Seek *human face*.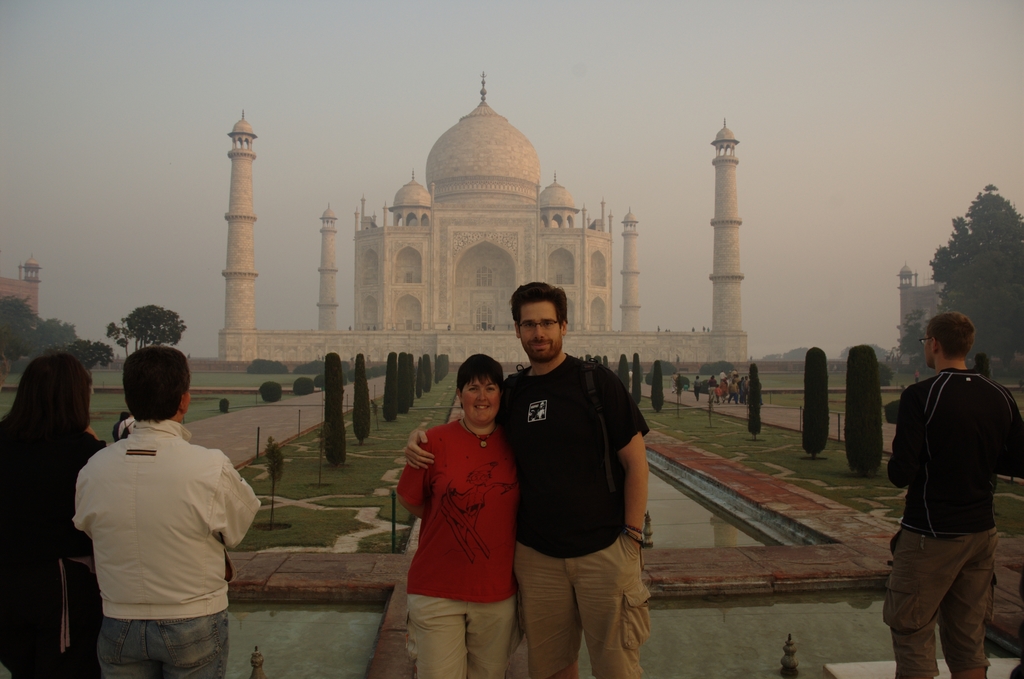
[926,323,932,370].
